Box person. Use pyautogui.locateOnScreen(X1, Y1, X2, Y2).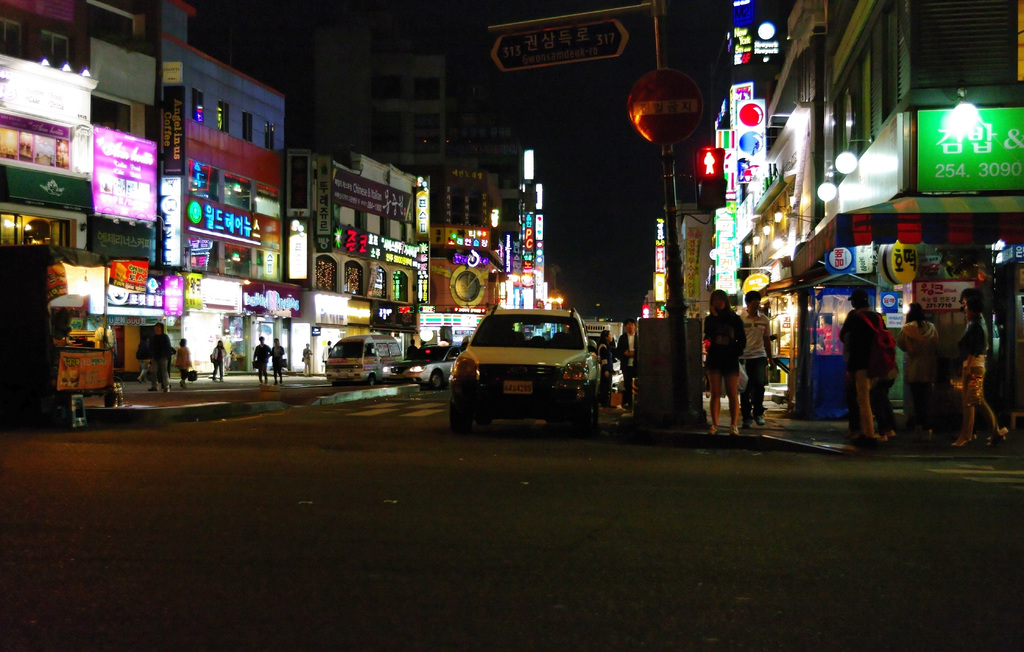
pyautogui.locateOnScreen(959, 284, 1005, 448).
